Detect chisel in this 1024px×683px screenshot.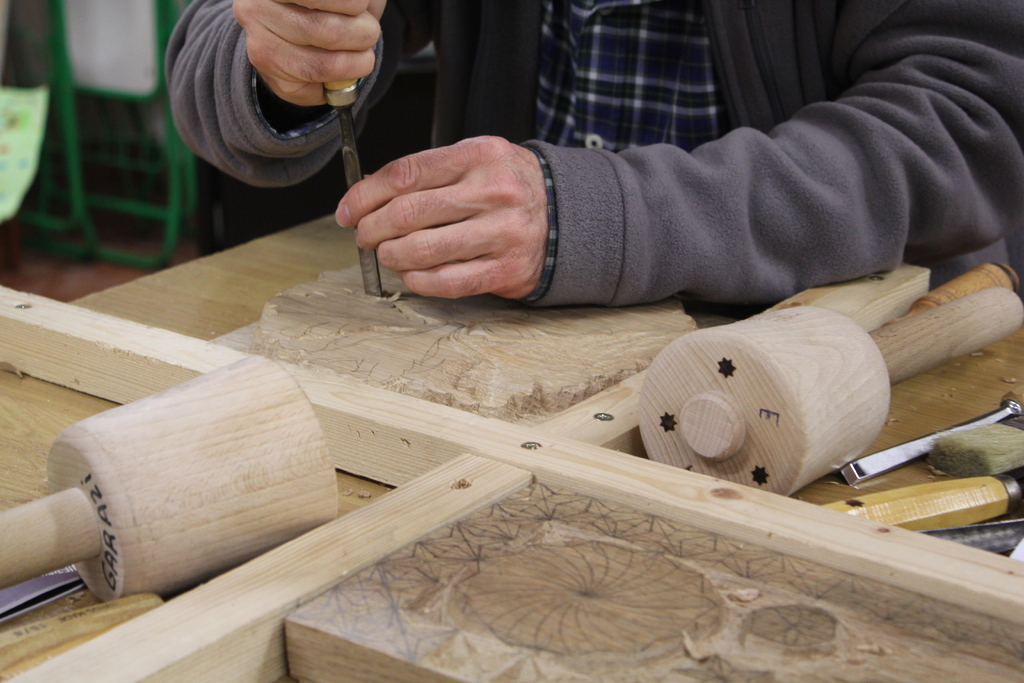
Detection: {"left": 322, "top": 75, "right": 391, "bottom": 293}.
